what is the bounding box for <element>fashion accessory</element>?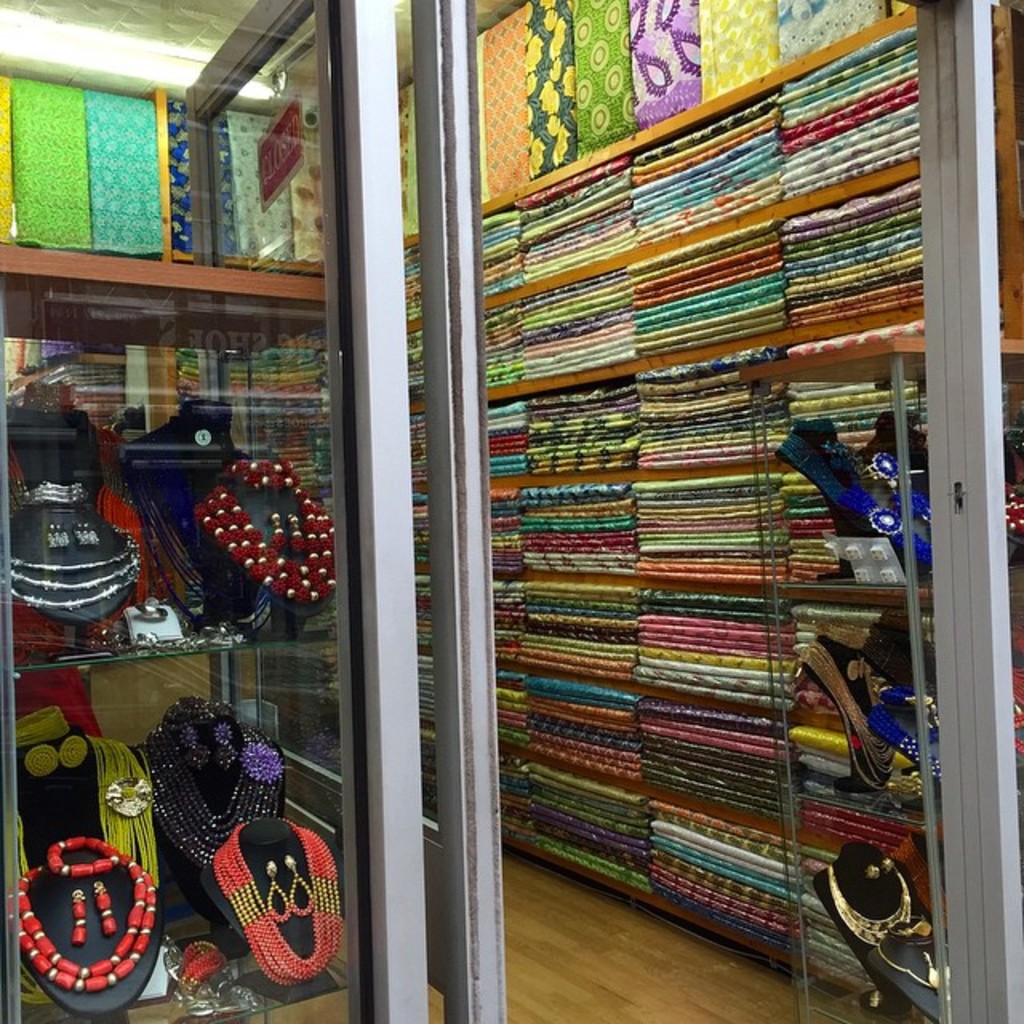
locate(210, 717, 240, 773).
